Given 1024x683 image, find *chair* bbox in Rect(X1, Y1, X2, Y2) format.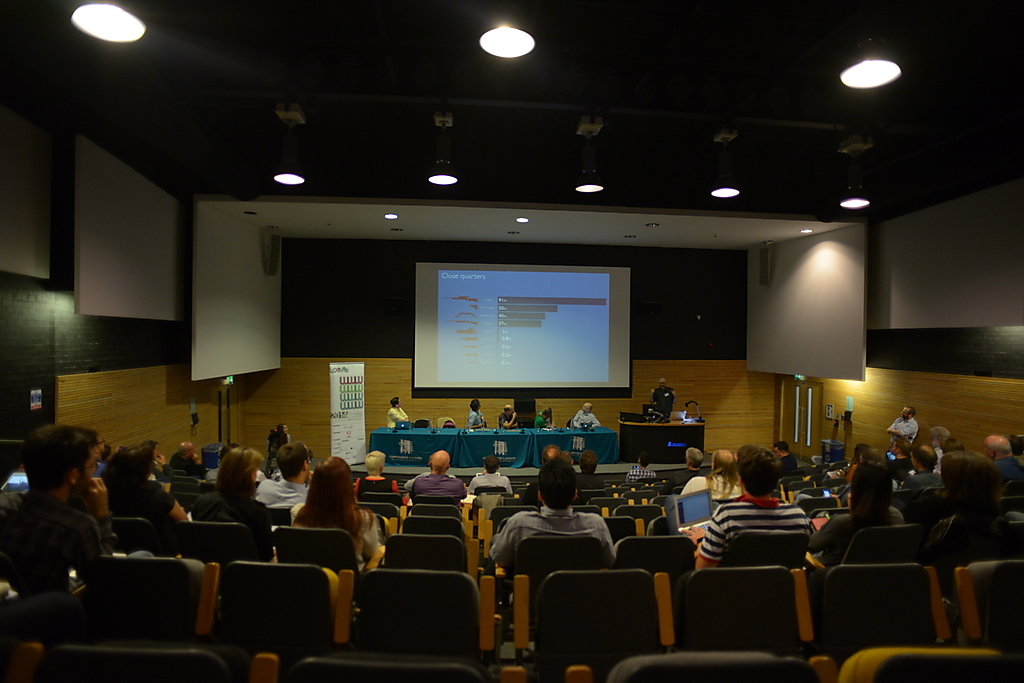
Rect(997, 494, 1023, 517).
